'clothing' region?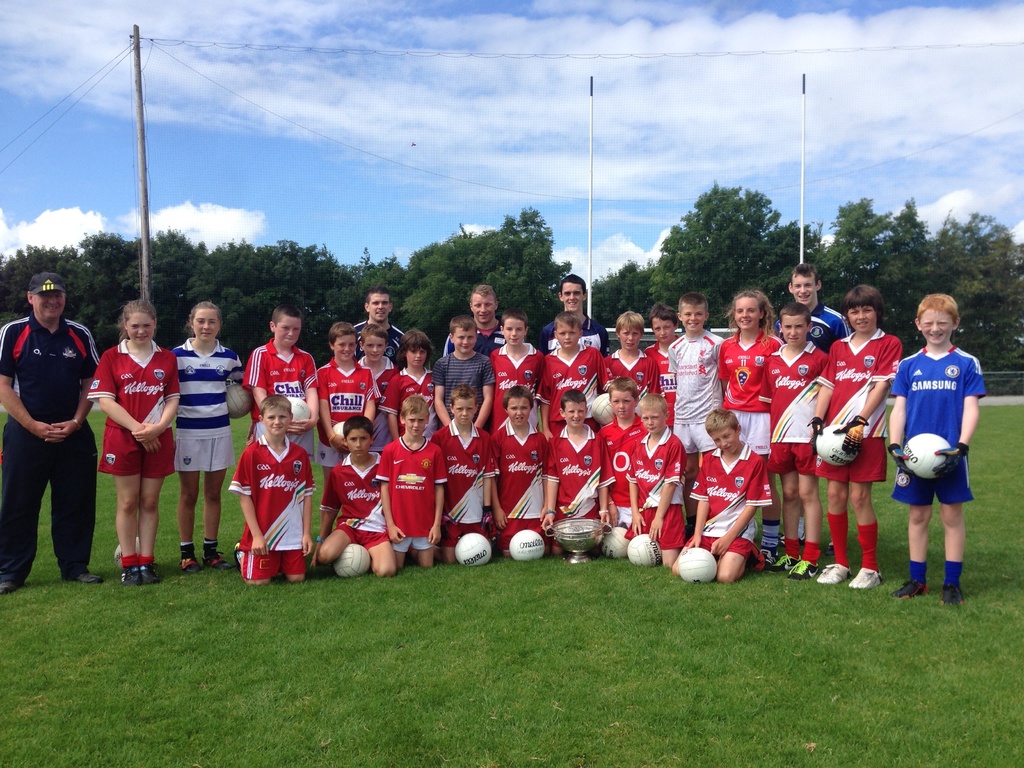
[422,424,499,534]
